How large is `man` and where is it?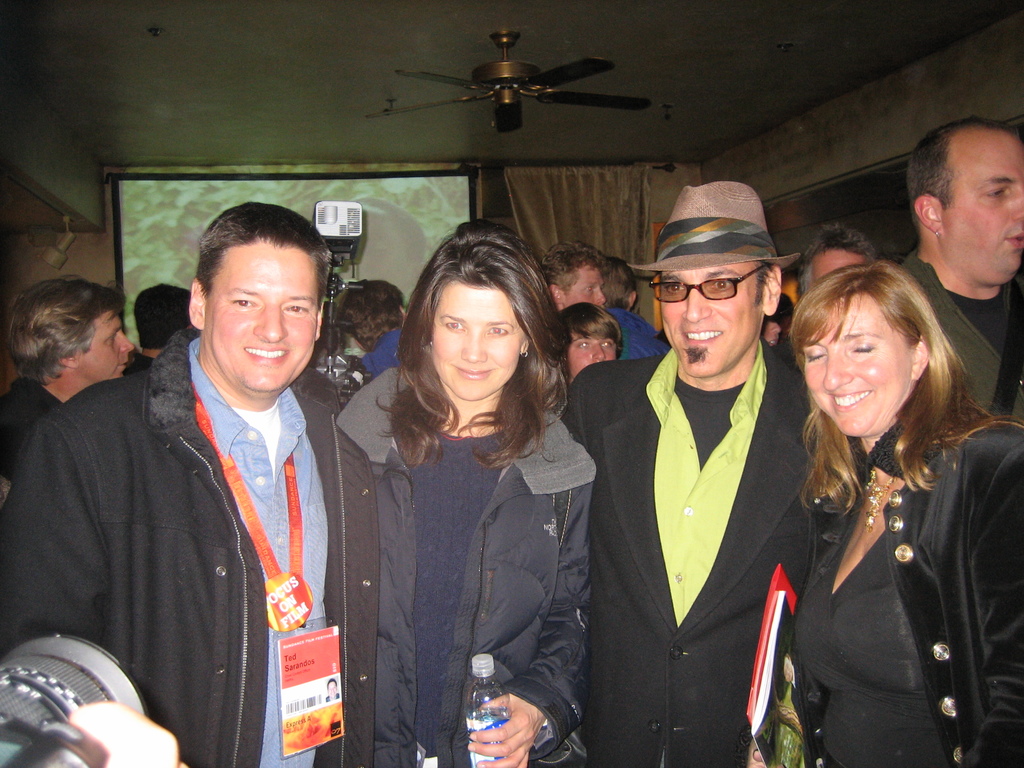
Bounding box: <bbox>38, 196, 363, 756</bbox>.
